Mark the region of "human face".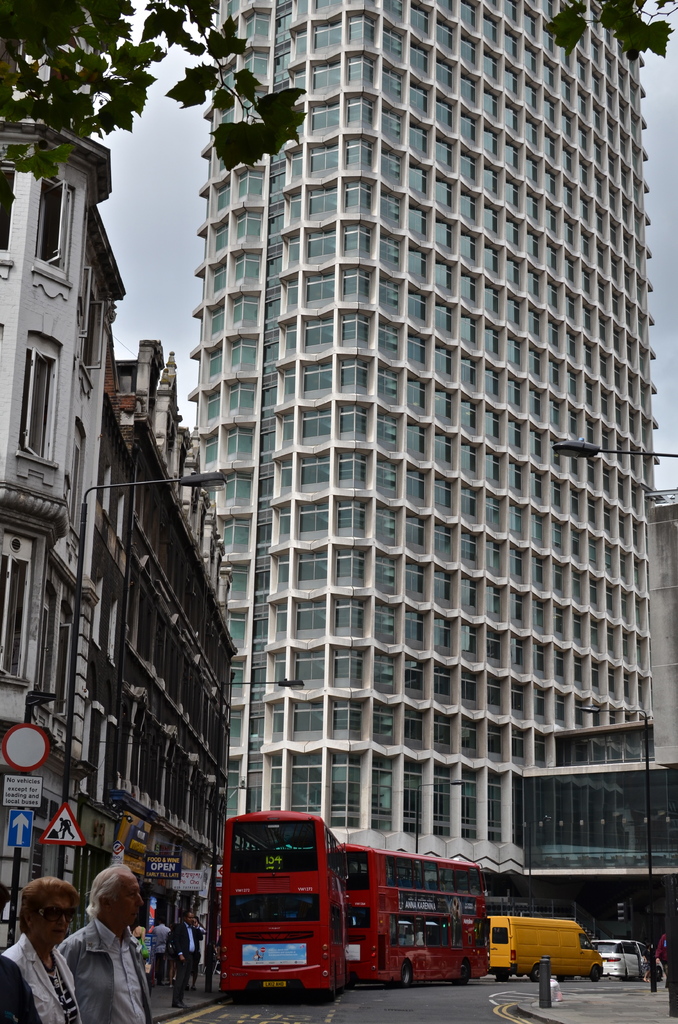
Region: <bbox>38, 899, 71, 955</bbox>.
